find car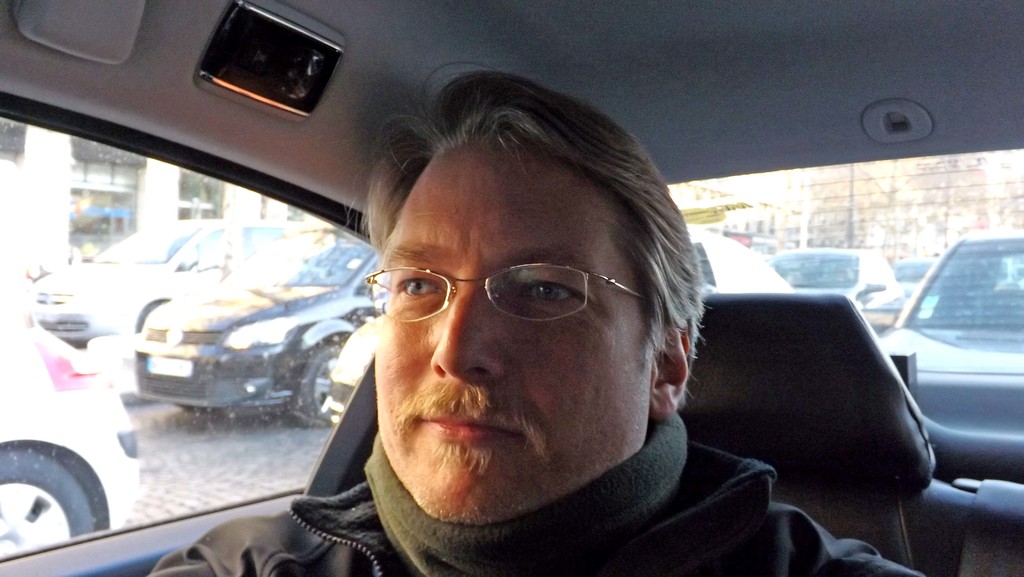
bbox=(0, 0, 1023, 576)
